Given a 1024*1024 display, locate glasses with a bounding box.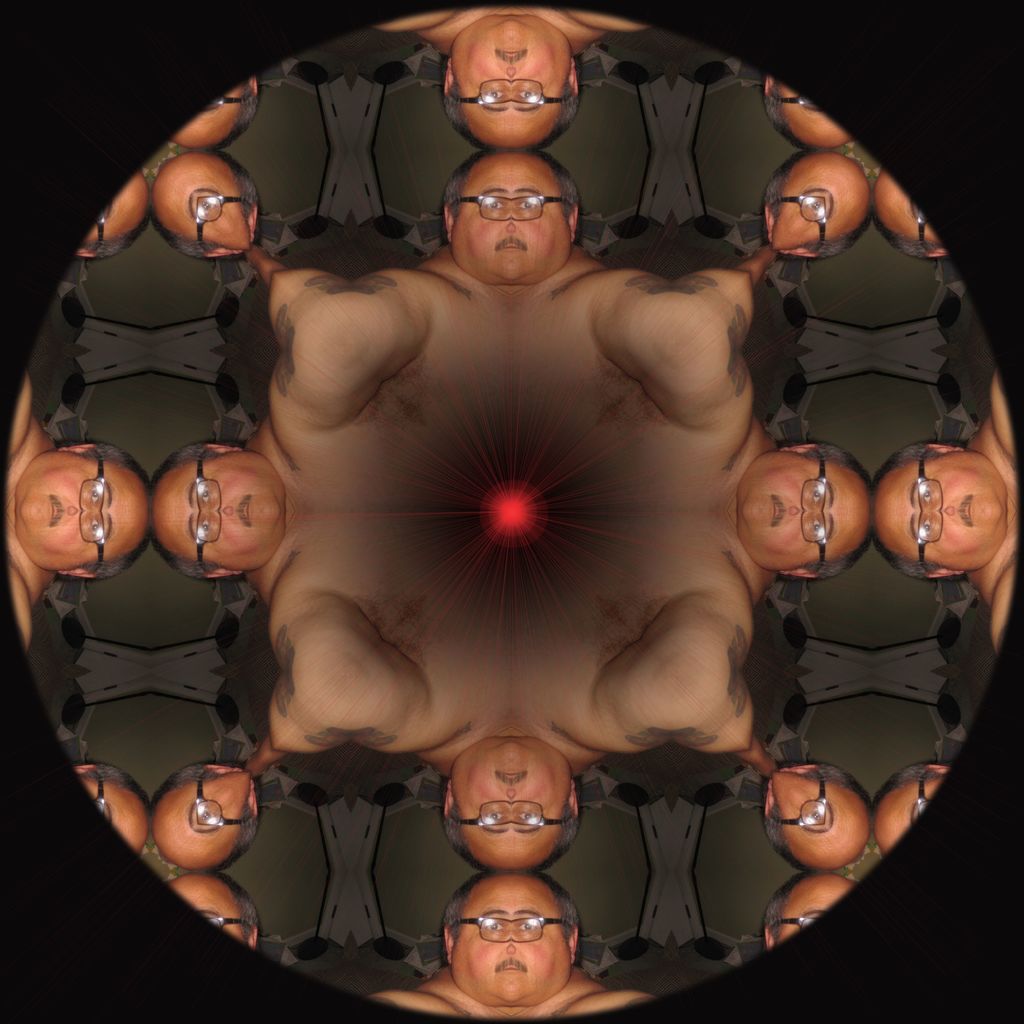
Located: detection(183, 454, 227, 568).
